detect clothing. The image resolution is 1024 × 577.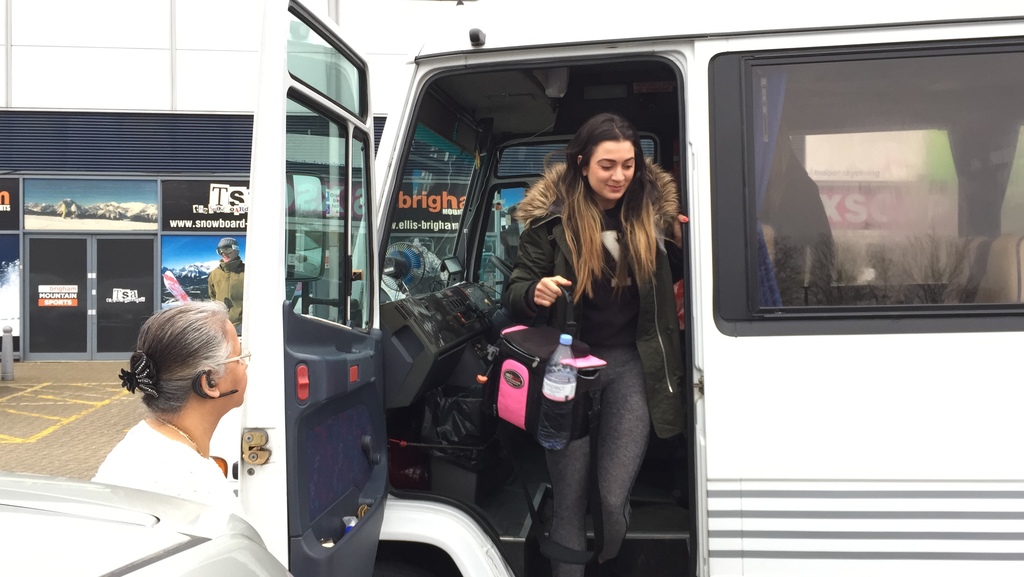
<bbox>757, 145, 833, 307</bbox>.
